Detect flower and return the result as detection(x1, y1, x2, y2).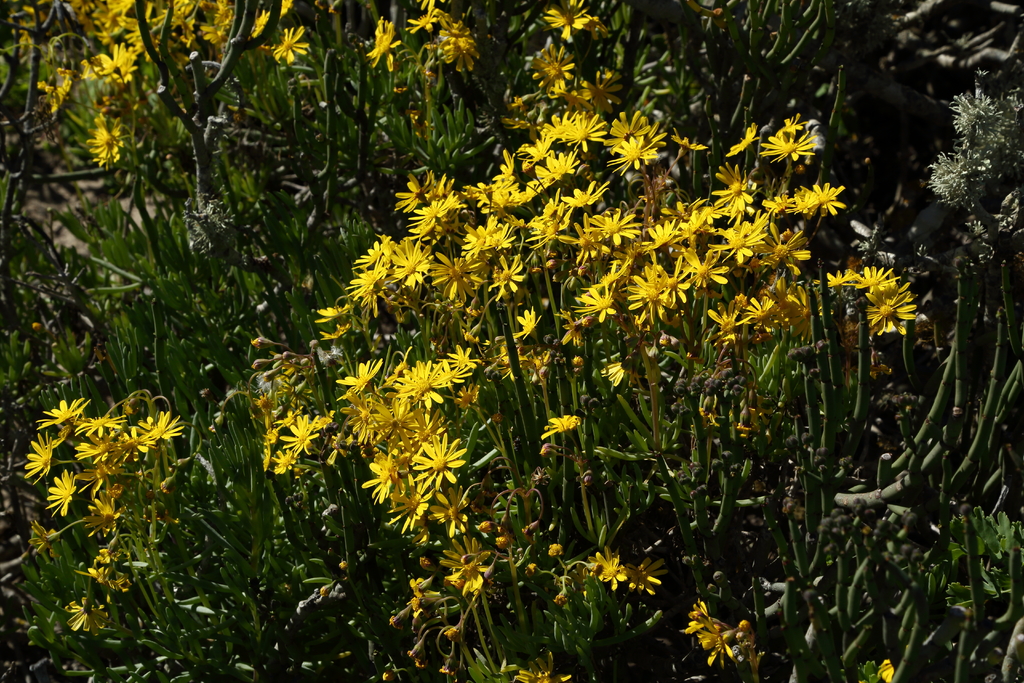
detection(89, 42, 139, 77).
